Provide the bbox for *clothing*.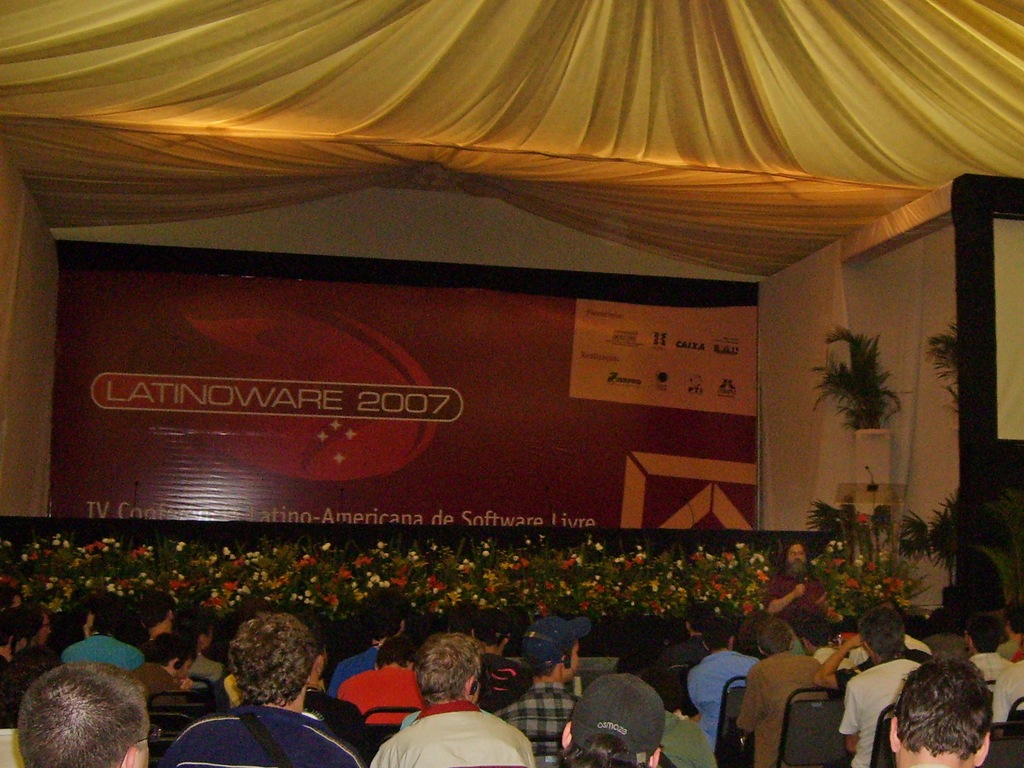
0/659/26/726.
